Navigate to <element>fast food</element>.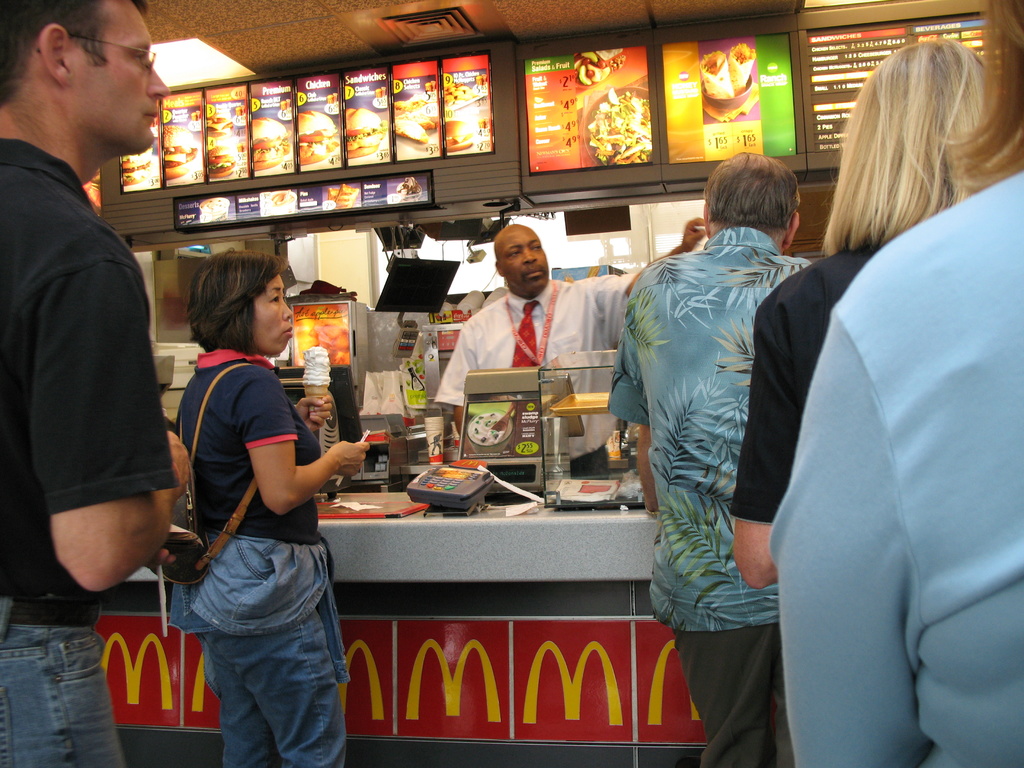
Navigation target: bbox(163, 120, 207, 186).
